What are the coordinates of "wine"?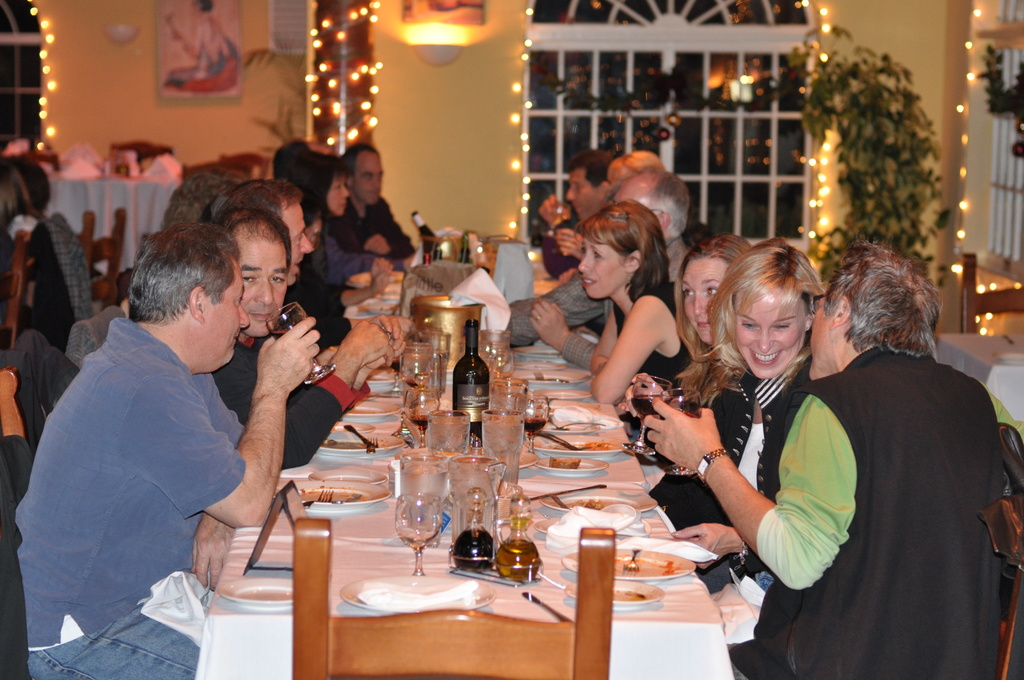
bbox=[452, 319, 491, 441].
